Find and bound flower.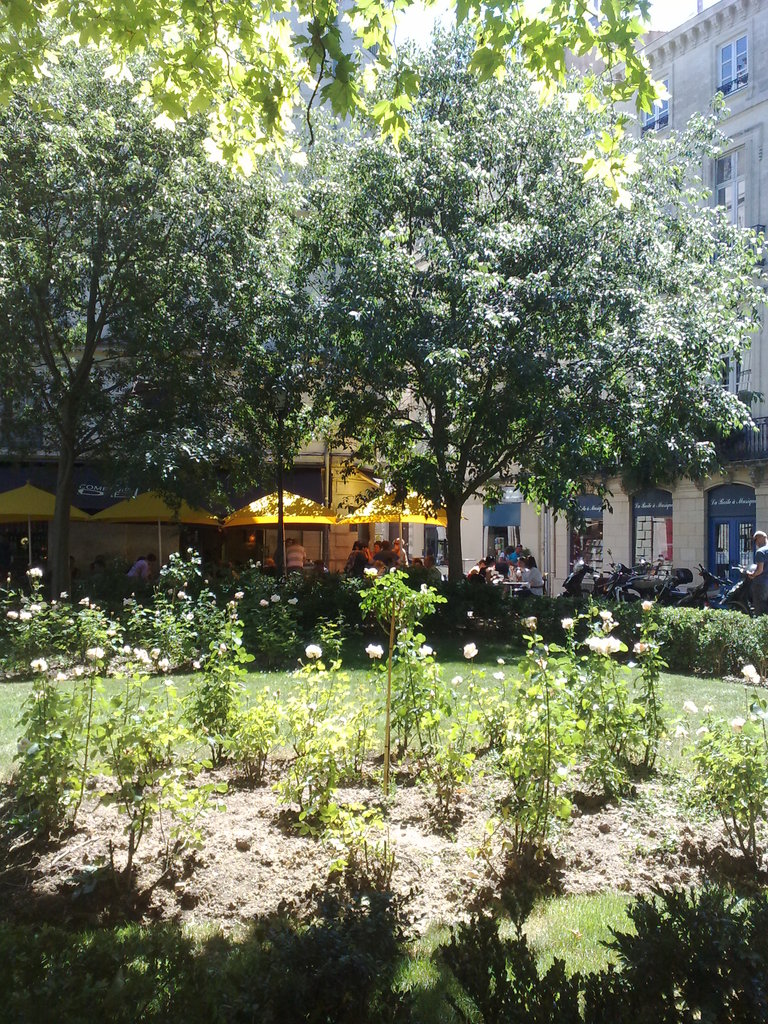
Bound: 367:643:383:659.
